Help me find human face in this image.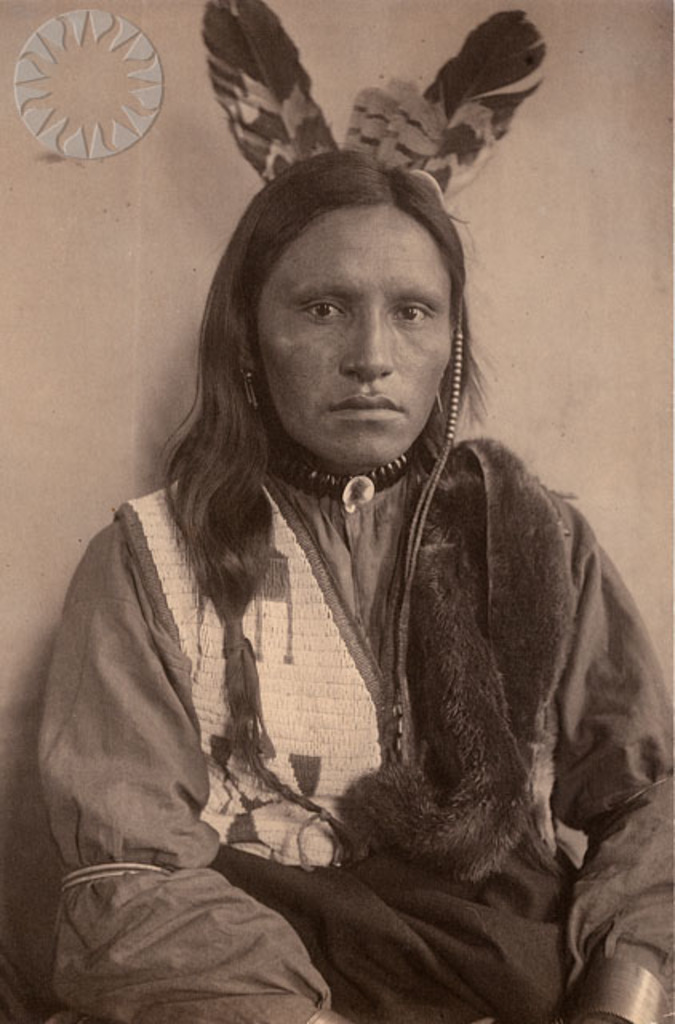
Found it: 256 230 456 451.
